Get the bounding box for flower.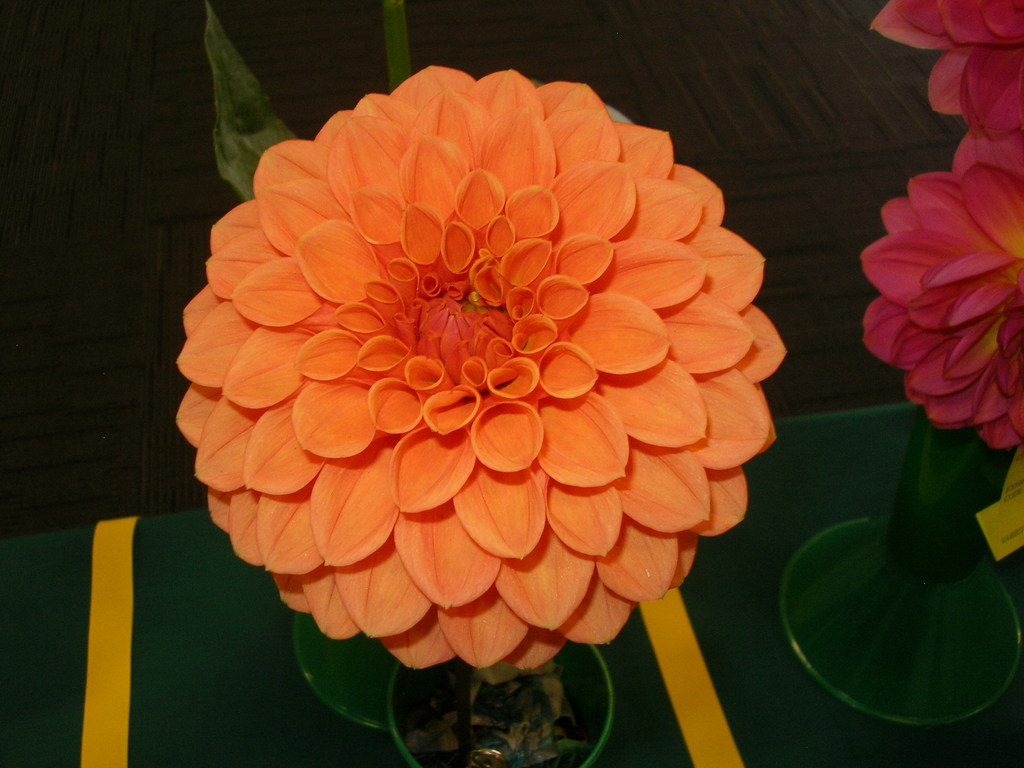
left=849, top=128, right=1022, bottom=452.
